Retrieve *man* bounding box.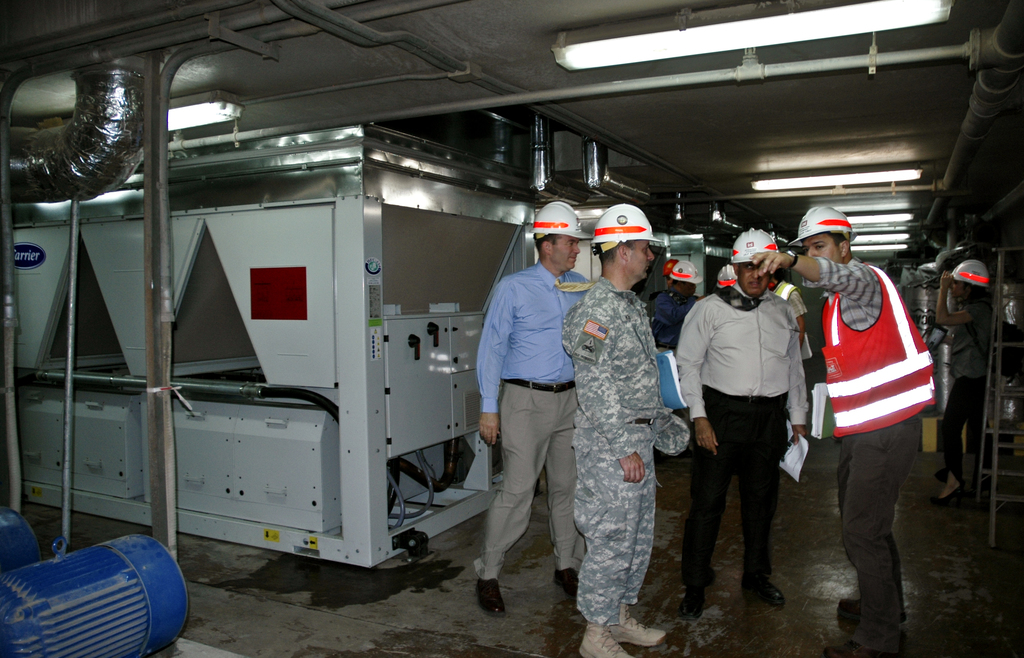
Bounding box: bbox=[646, 256, 700, 352].
